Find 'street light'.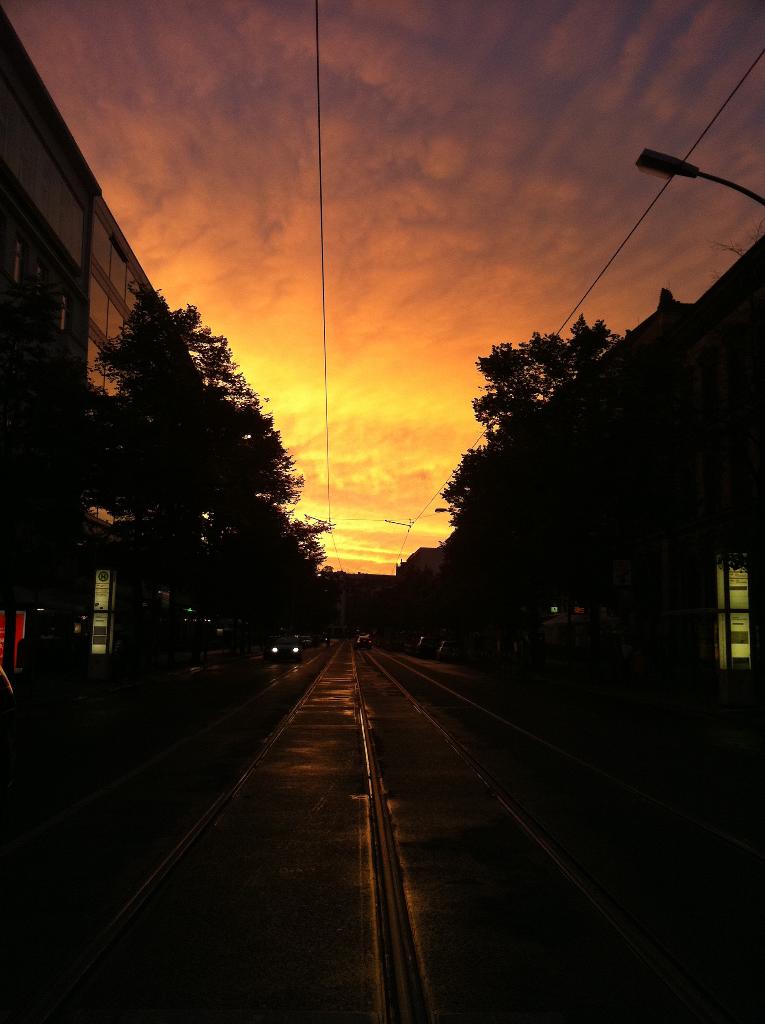
bbox=(625, 140, 764, 212).
